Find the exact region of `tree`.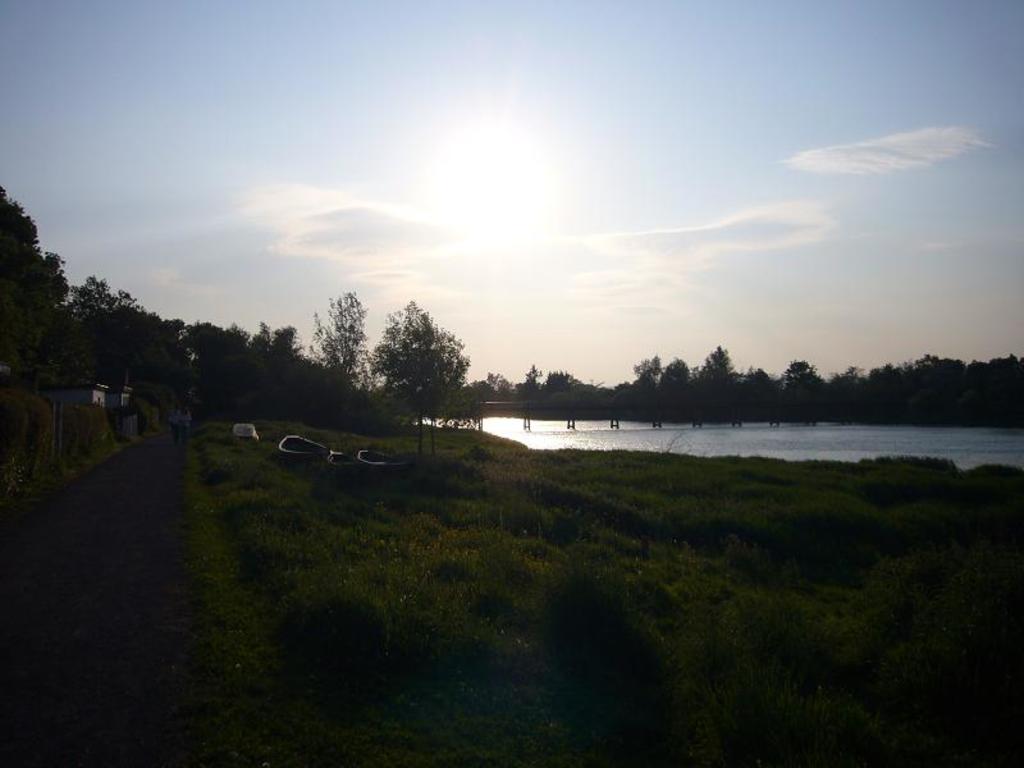
Exact region: (840, 362, 854, 381).
